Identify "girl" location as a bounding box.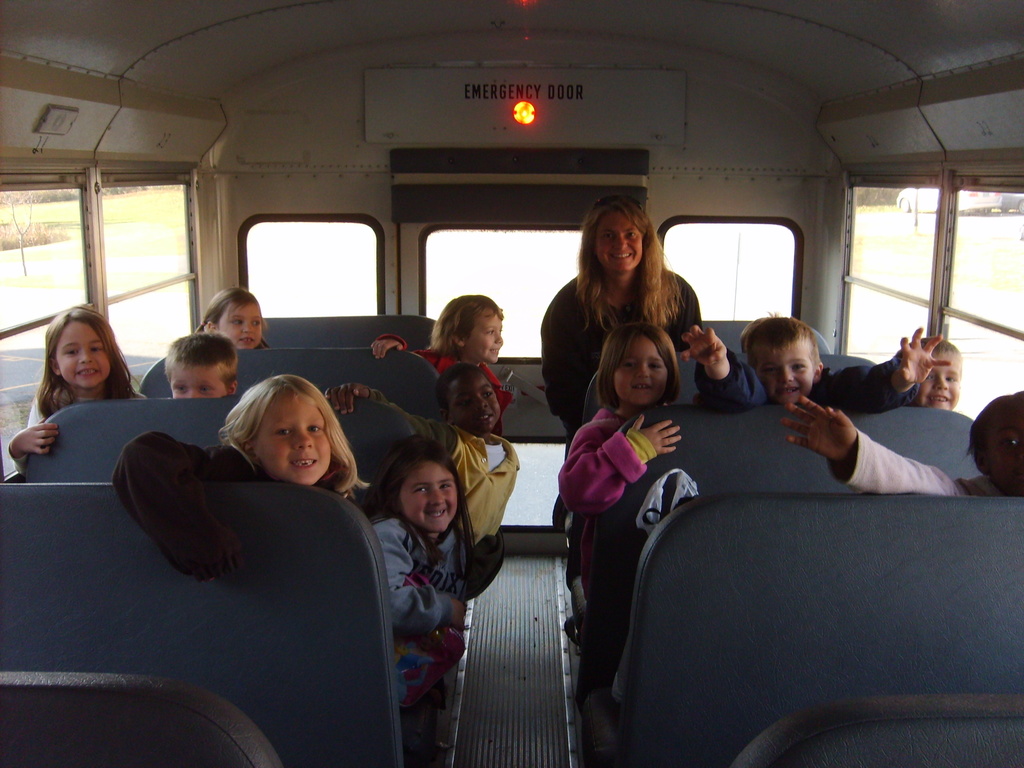
select_region(10, 305, 159, 477).
